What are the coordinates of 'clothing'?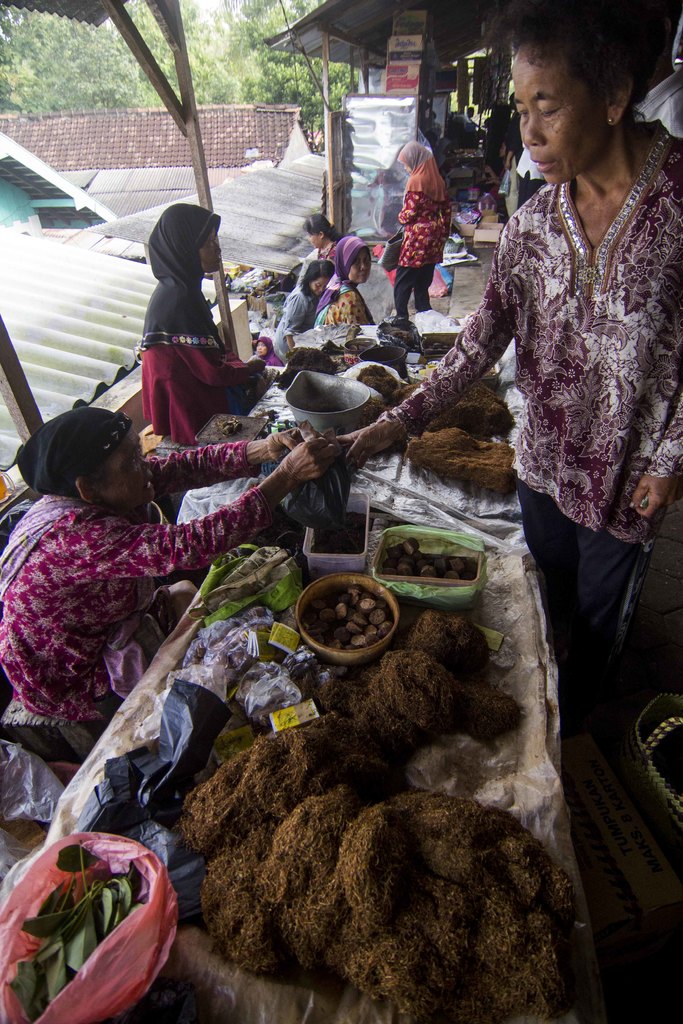
x1=399 y1=157 x2=460 y2=319.
